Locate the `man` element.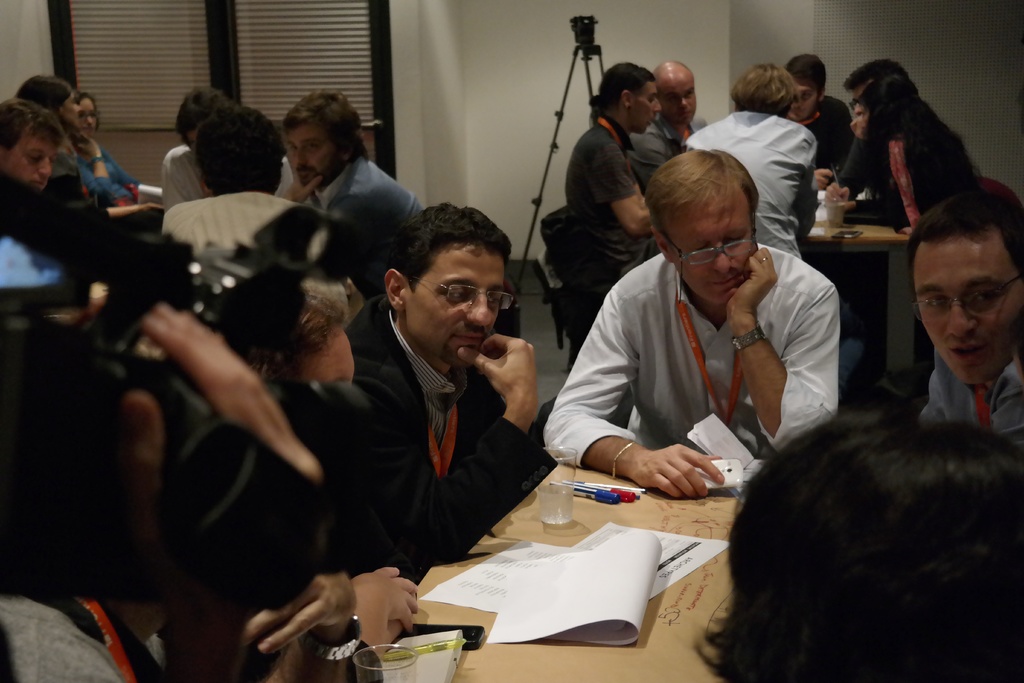
Element bbox: (x1=905, y1=195, x2=1023, y2=445).
